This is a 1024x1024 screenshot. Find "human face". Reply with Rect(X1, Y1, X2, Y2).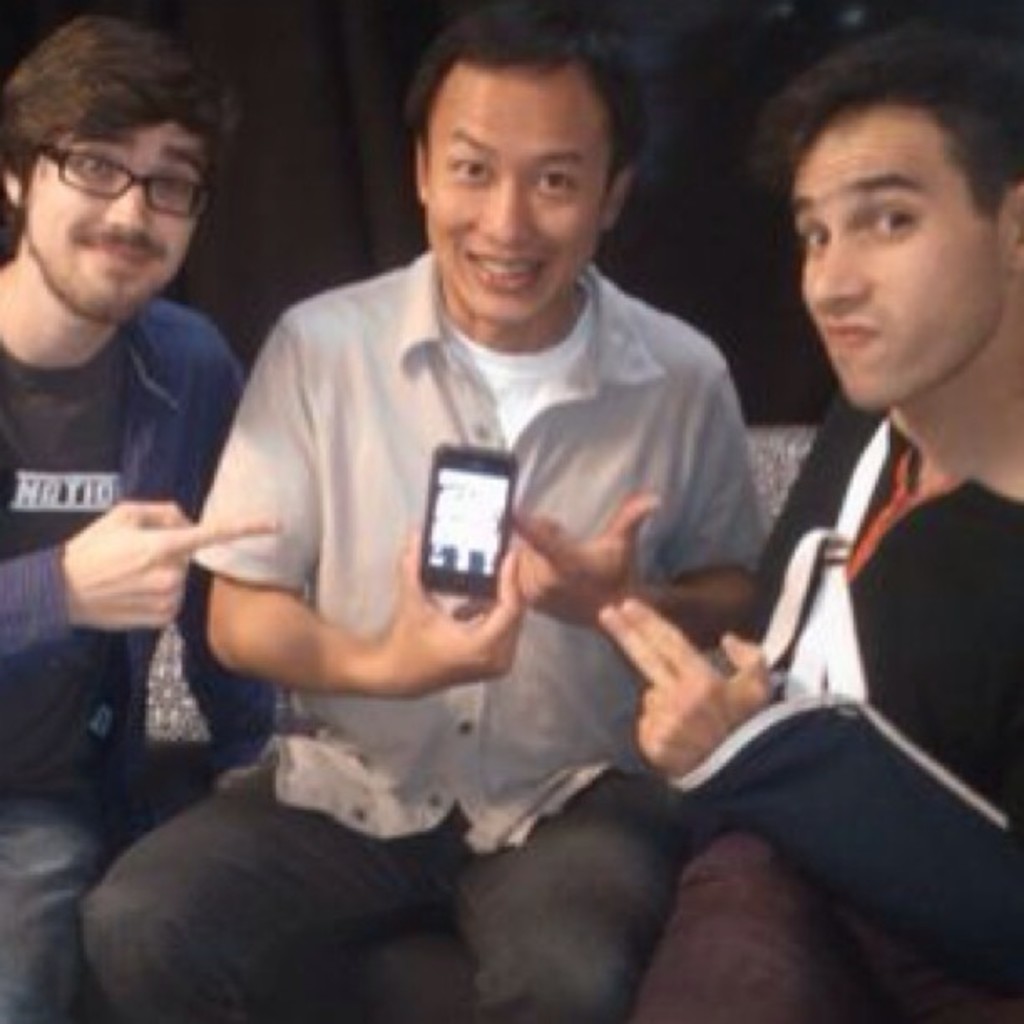
Rect(423, 57, 612, 325).
